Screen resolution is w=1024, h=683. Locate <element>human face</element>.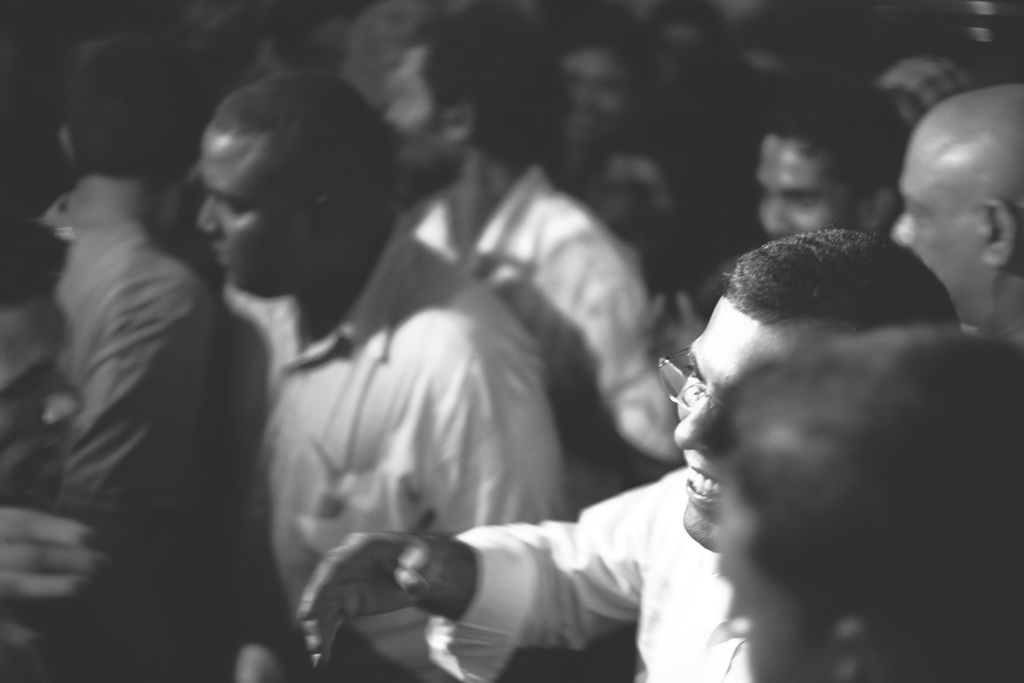
l=4, t=293, r=97, b=493.
